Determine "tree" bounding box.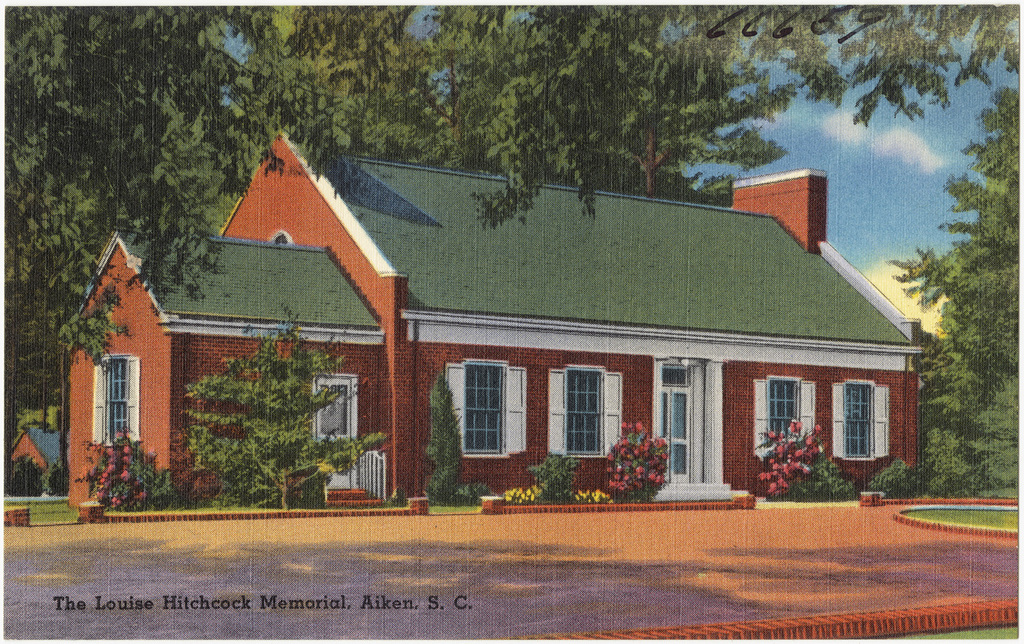
Determined: crop(255, 3, 465, 178).
